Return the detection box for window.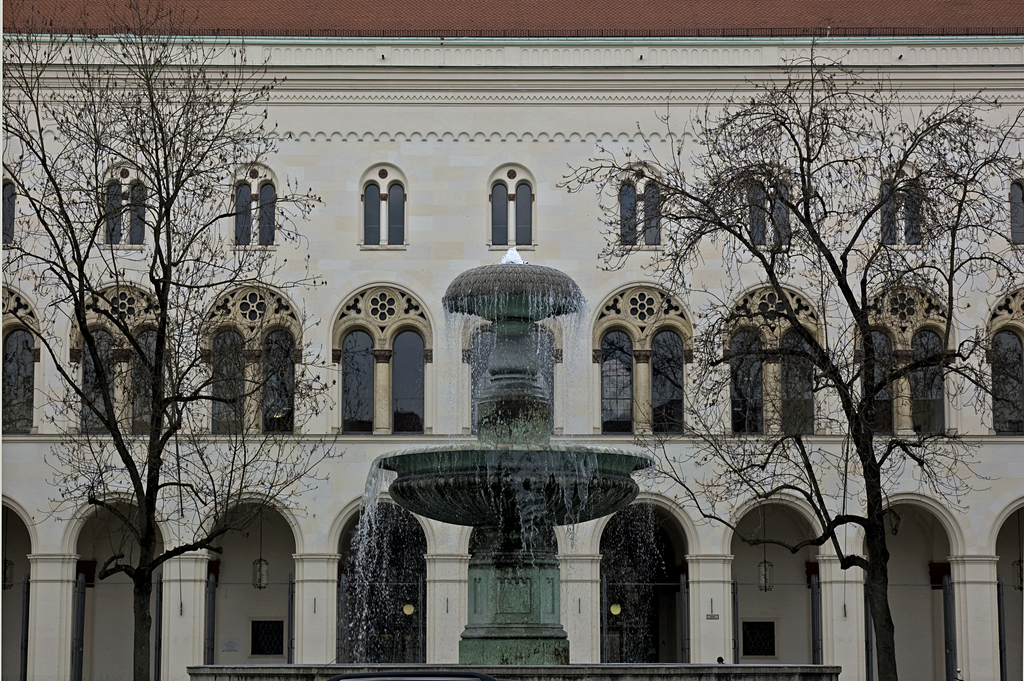
(left=724, top=282, right=825, bottom=439).
